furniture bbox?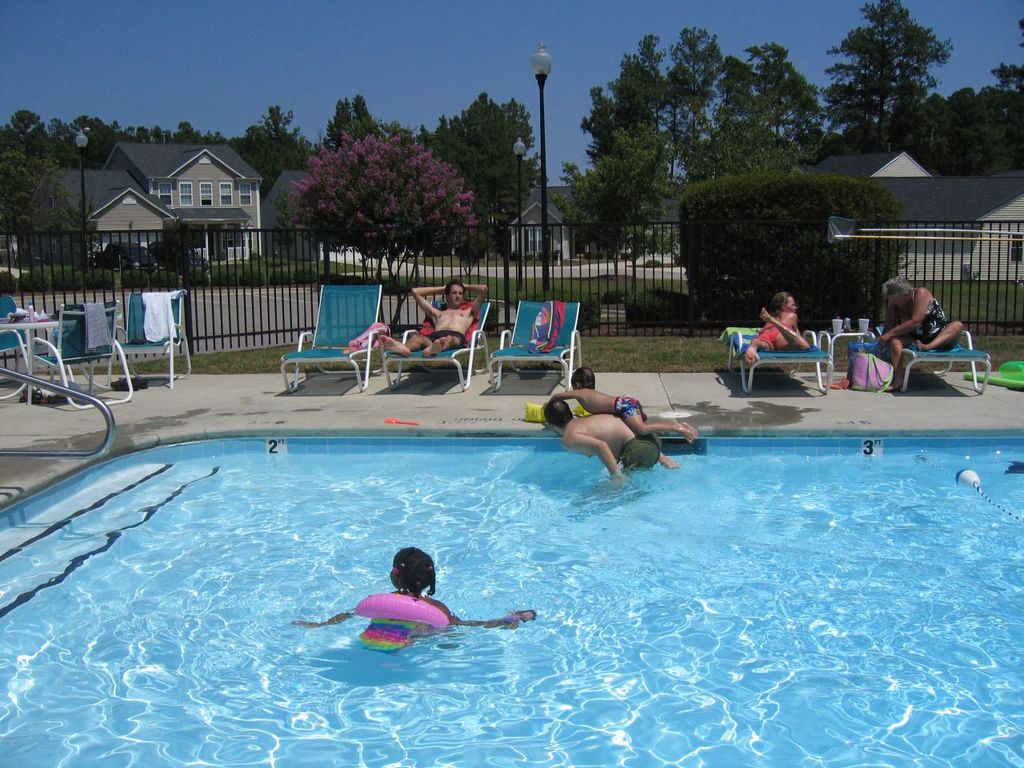
{"x1": 0, "y1": 290, "x2": 30, "y2": 402}
